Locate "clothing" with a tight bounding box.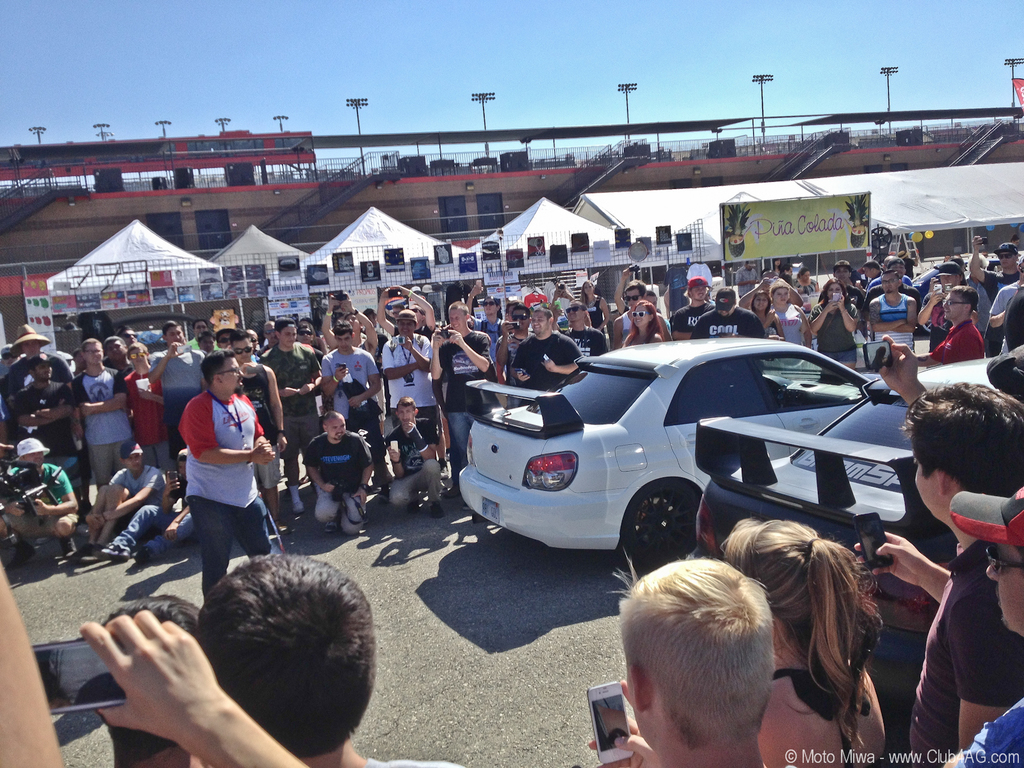
select_region(686, 260, 715, 291).
